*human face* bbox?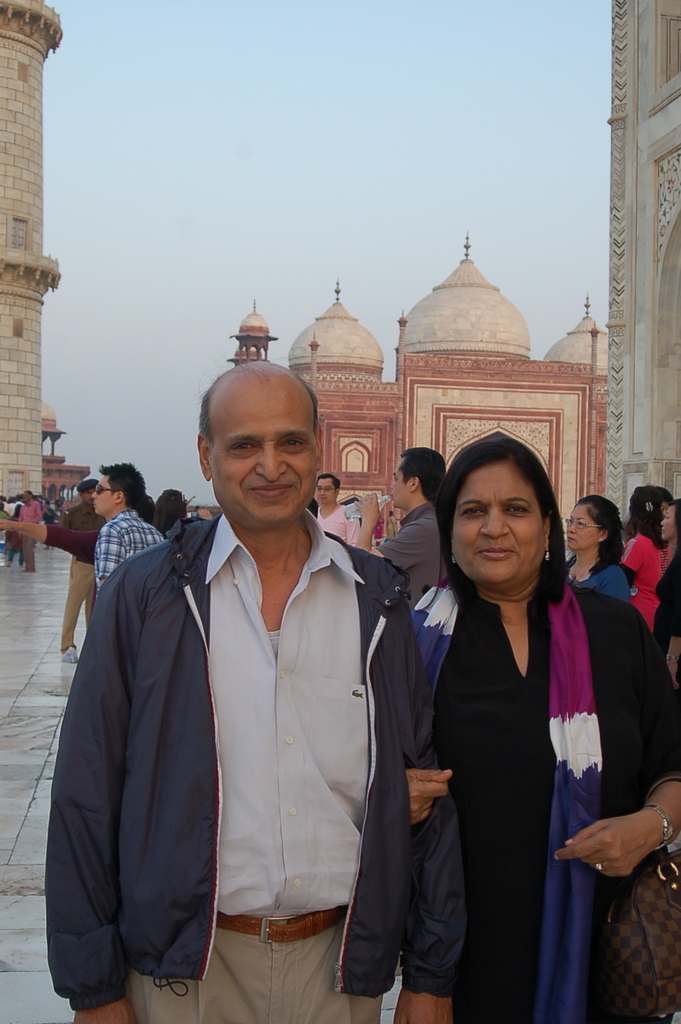
BBox(210, 396, 313, 530)
